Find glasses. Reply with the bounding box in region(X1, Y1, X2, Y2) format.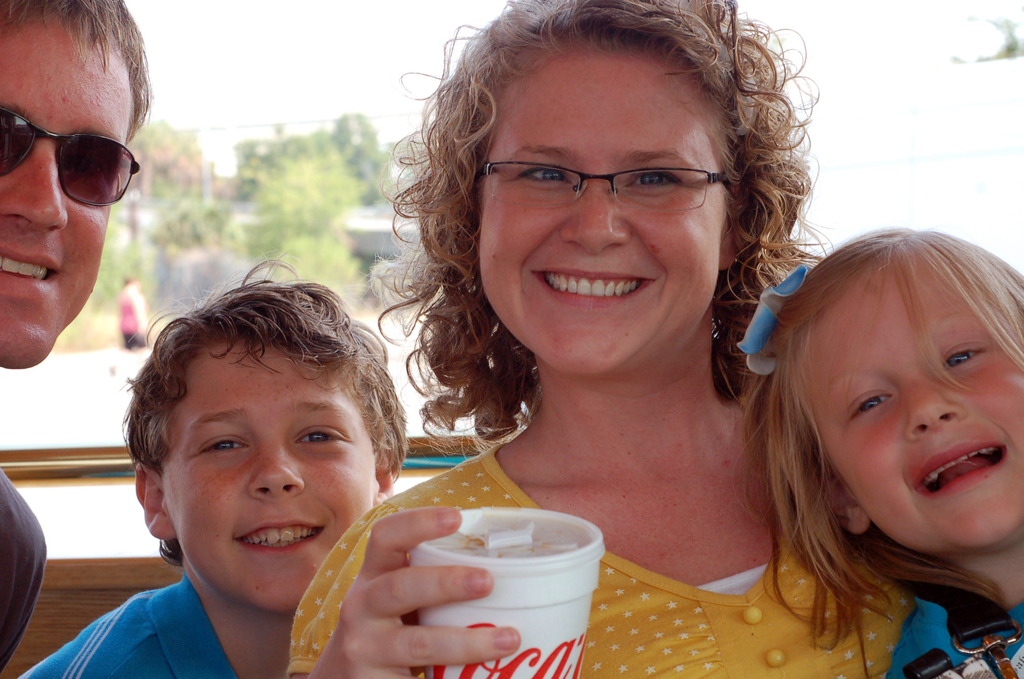
region(484, 165, 738, 214).
